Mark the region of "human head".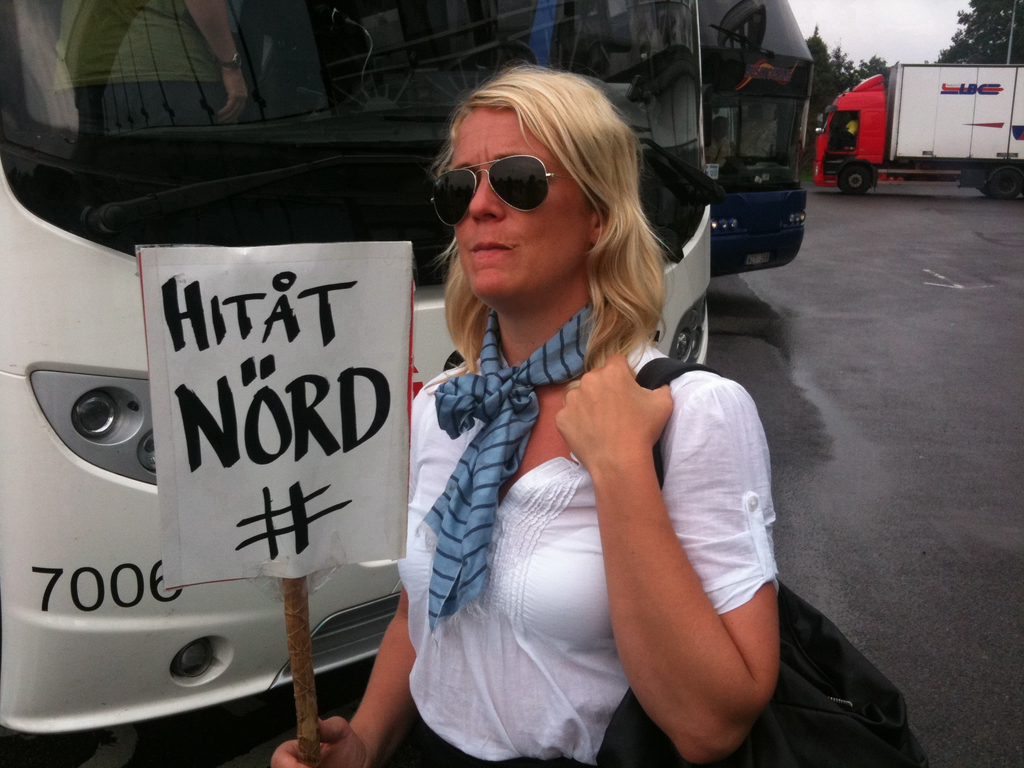
Region: <box>434,67,637,312</box>.
